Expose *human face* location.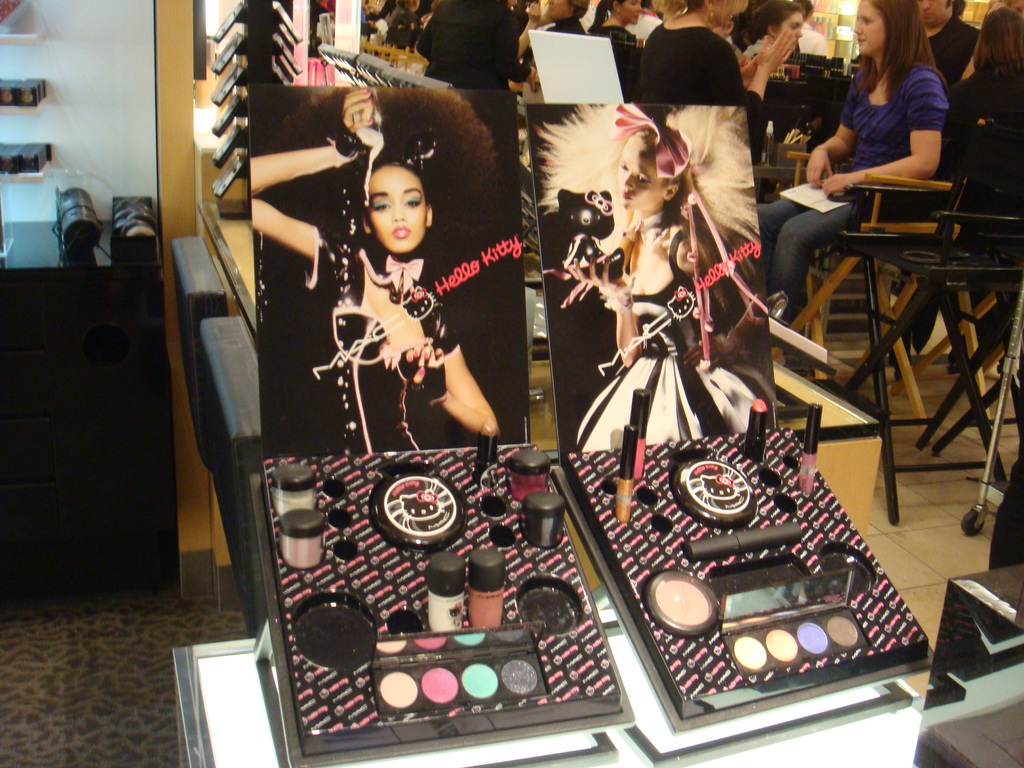
Exposed at 415, 0, 420, 10.
